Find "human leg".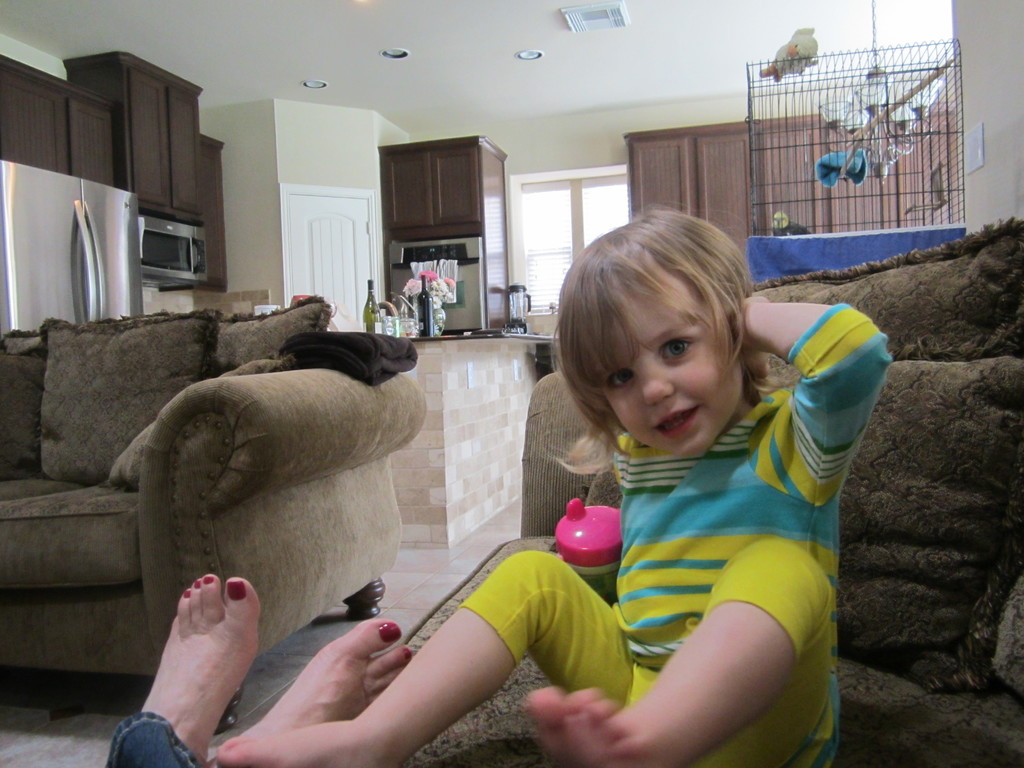
(left=527, top=539, right=833, bottom=766).
